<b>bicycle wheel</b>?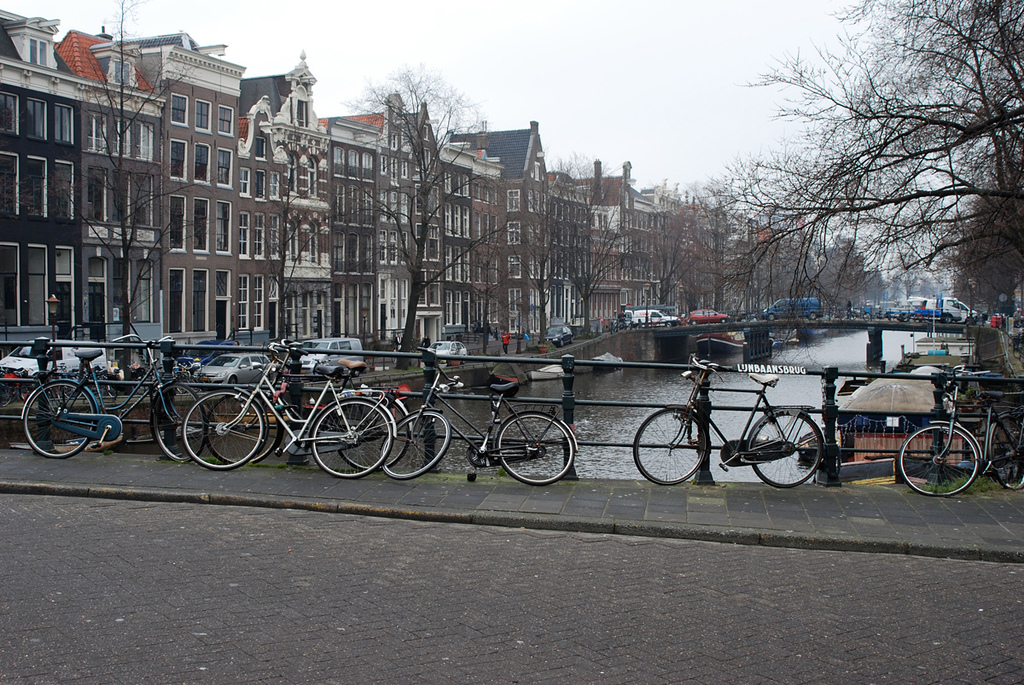
pyautogui.locateOnScreen(635, 409, 710, 486)
